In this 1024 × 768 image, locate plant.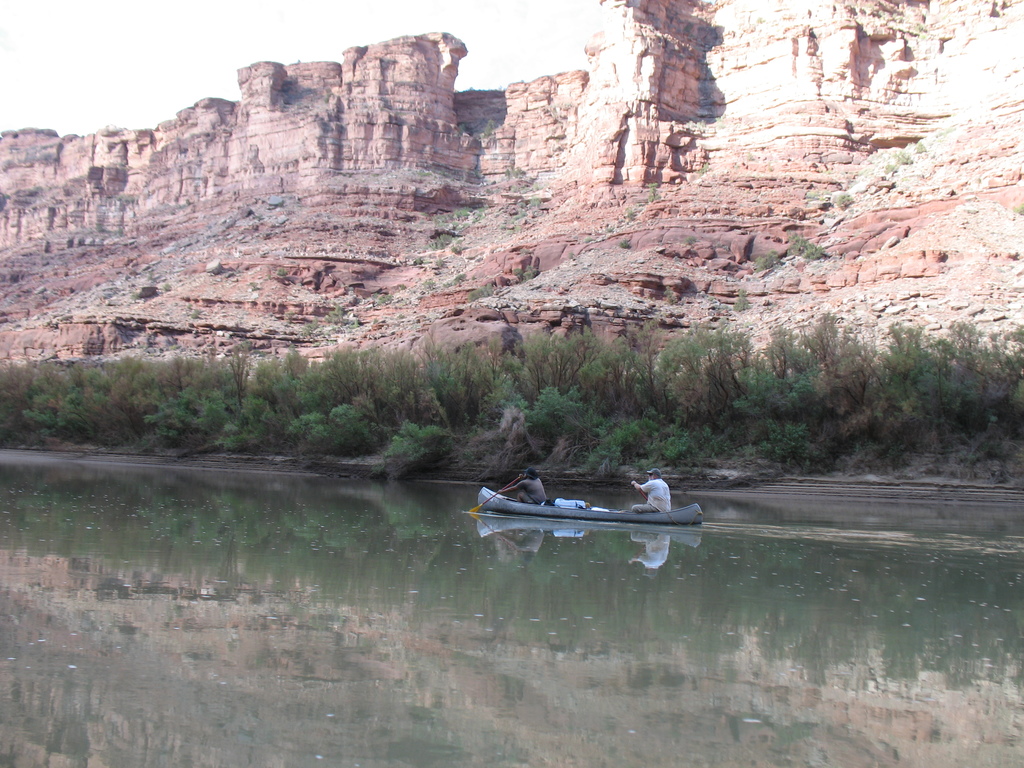
Bounding box: [625, 211, 640, 221].
